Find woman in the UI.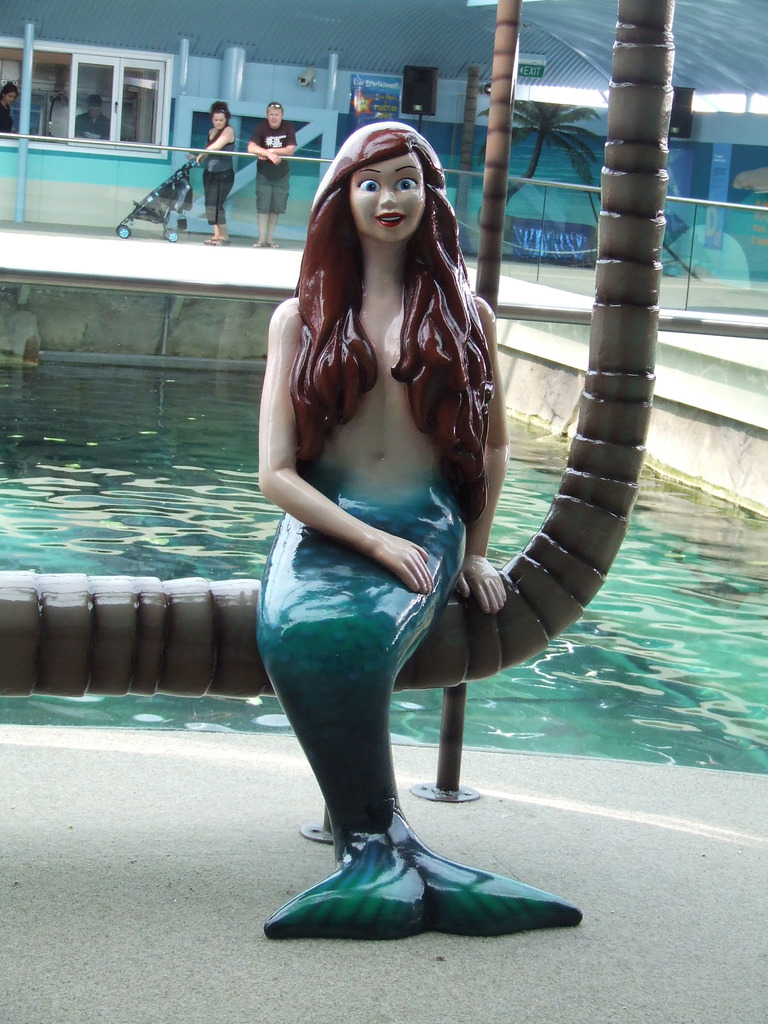
UI element at [191, 102, 233, 242].
